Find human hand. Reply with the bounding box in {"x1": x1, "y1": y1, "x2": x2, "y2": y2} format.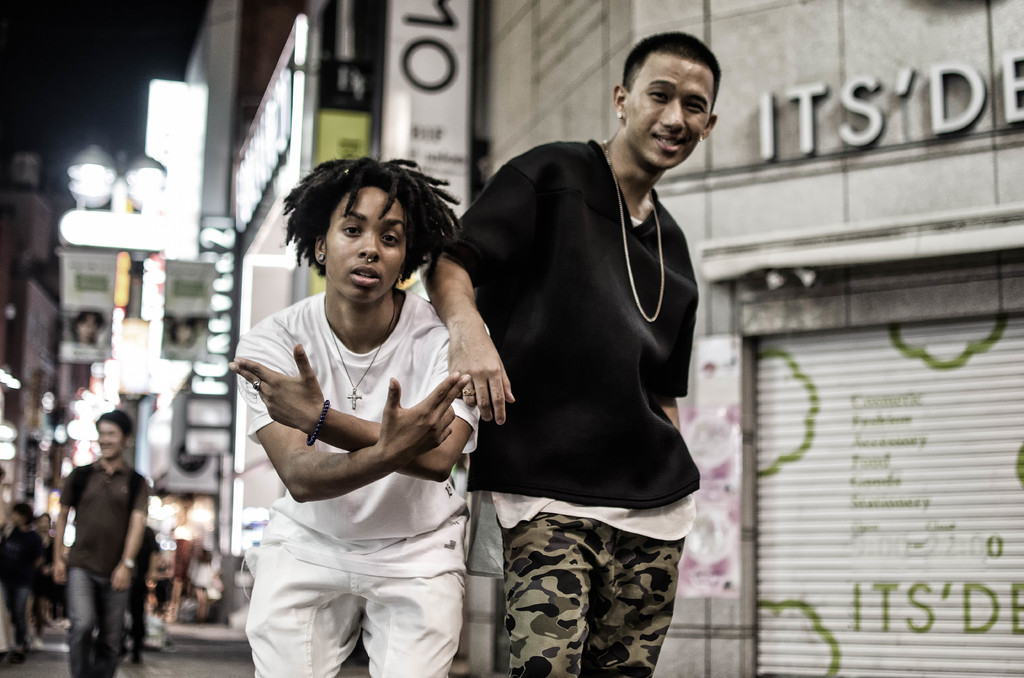
{"x1": 335, "y1": 362, "x2": 485, "y2": 497}.
